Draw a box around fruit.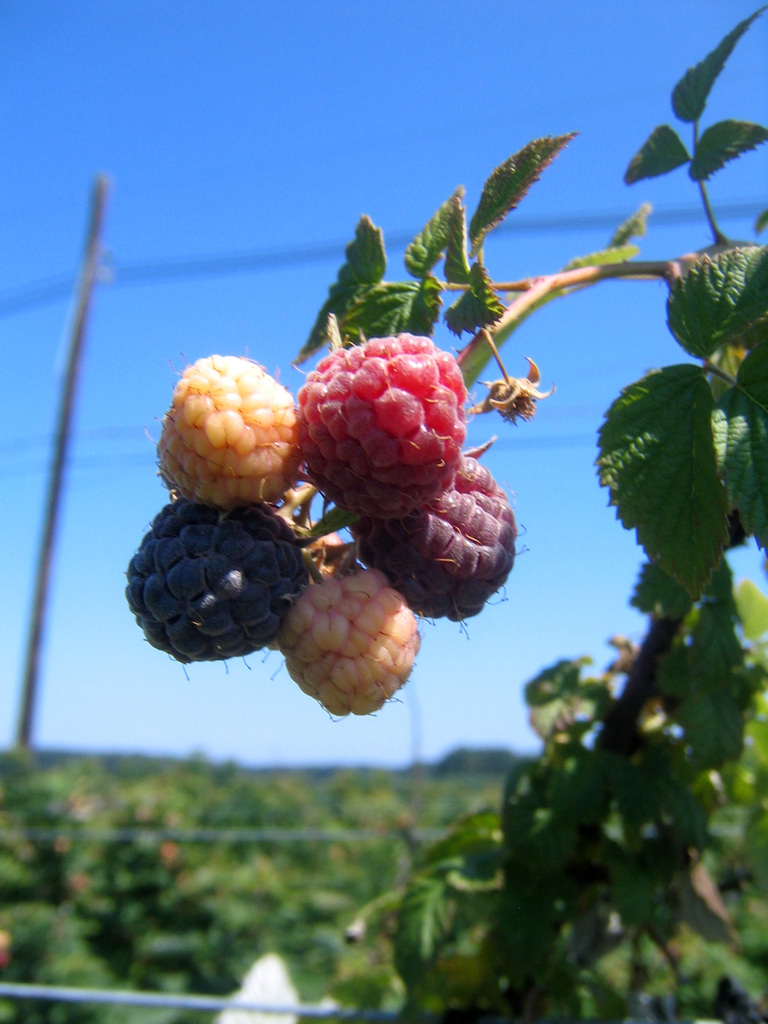
x1=357, y1=461, x2=515, y2=617.
